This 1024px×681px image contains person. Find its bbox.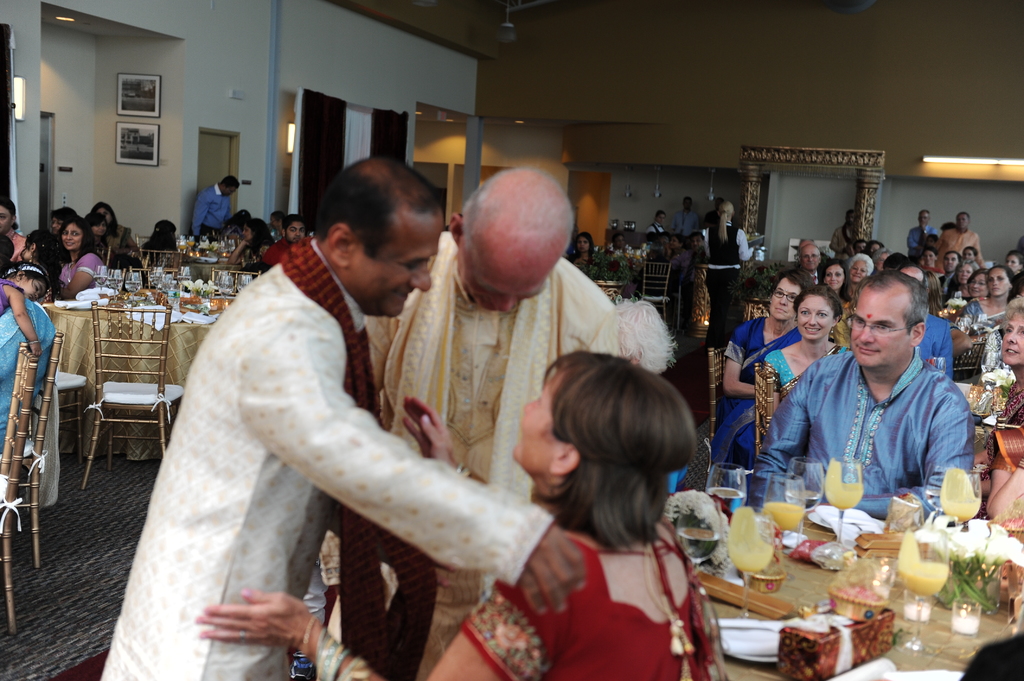
bbox=(318, 164, 659, 680).
